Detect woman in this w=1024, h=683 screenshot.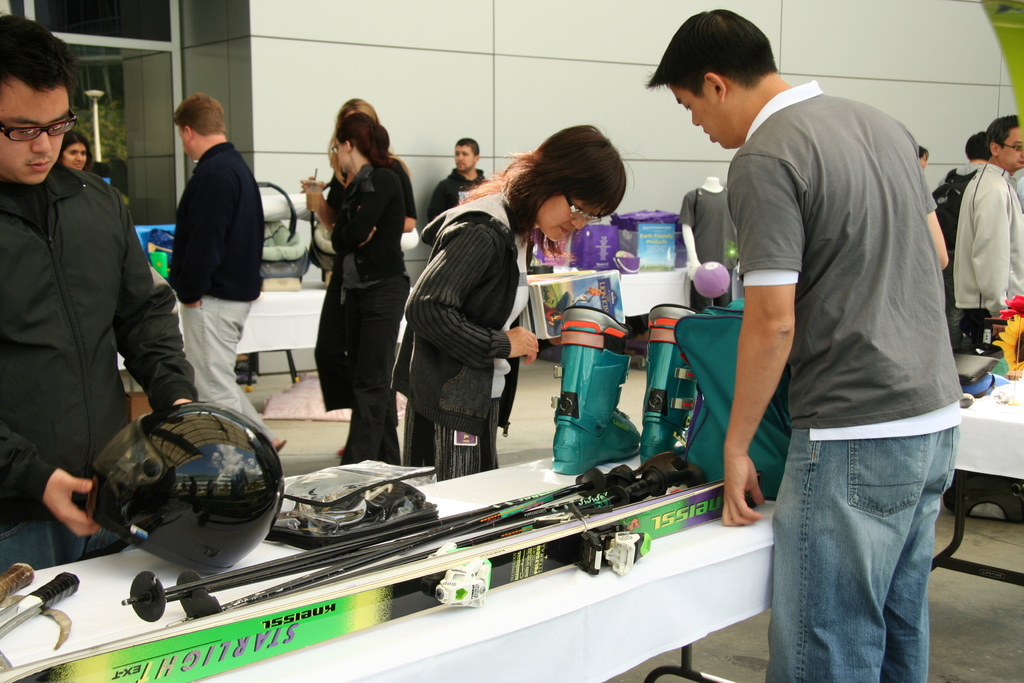
Detection: BBox(300, 114, 414, 464).
